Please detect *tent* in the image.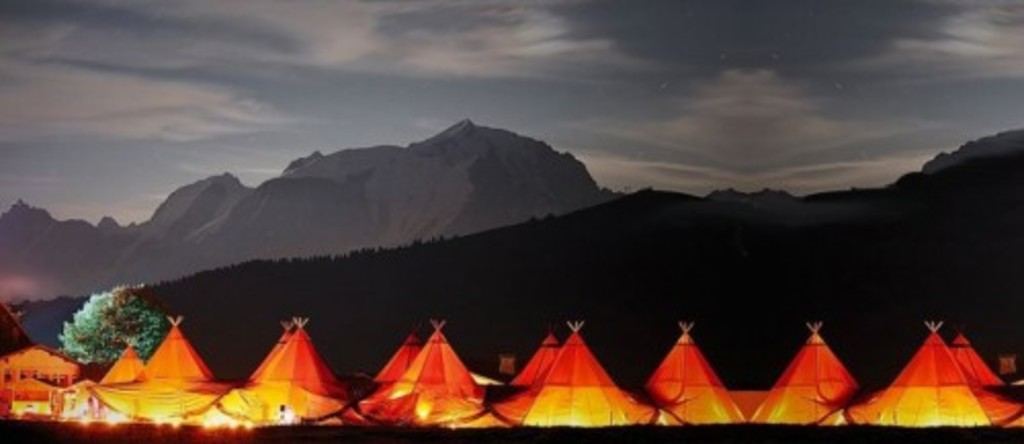
{"left": 496, "top": 313, "right": 668, "bottom": 424}.
